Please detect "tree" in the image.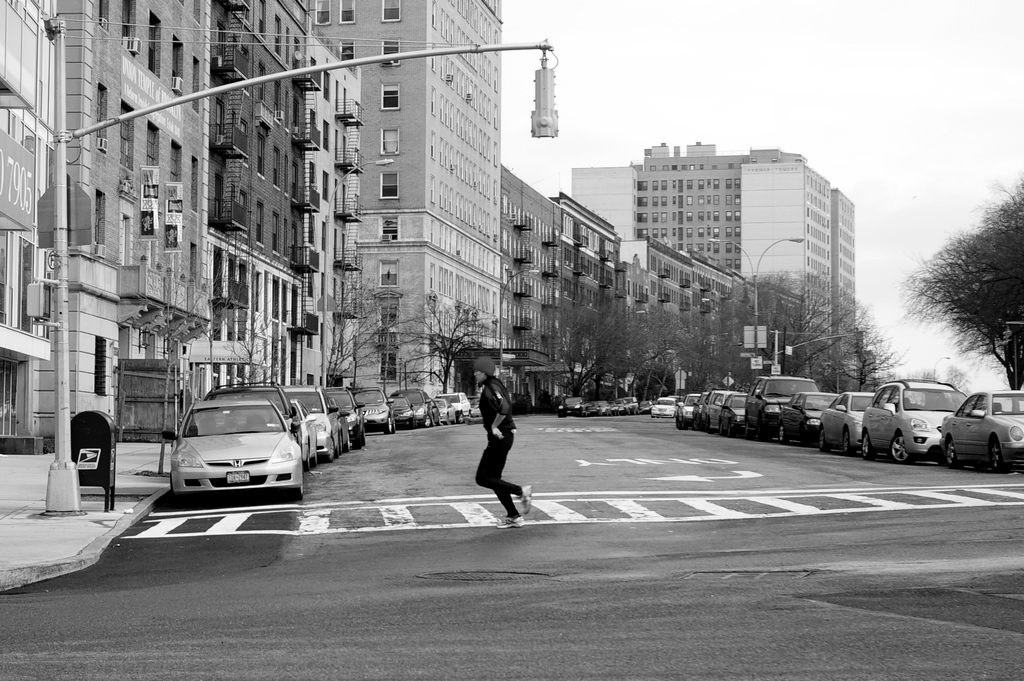
bbox=(557, 297, 719, 425).
